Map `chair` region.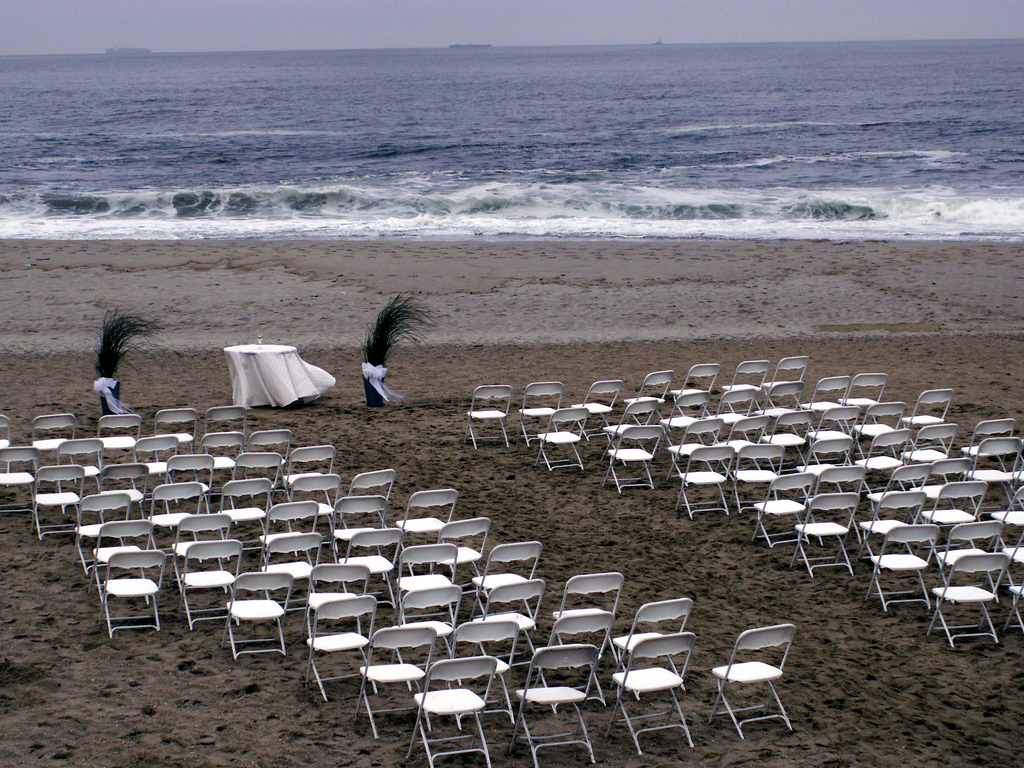
Mapped to l=800, t=439, r=856, b=496.
